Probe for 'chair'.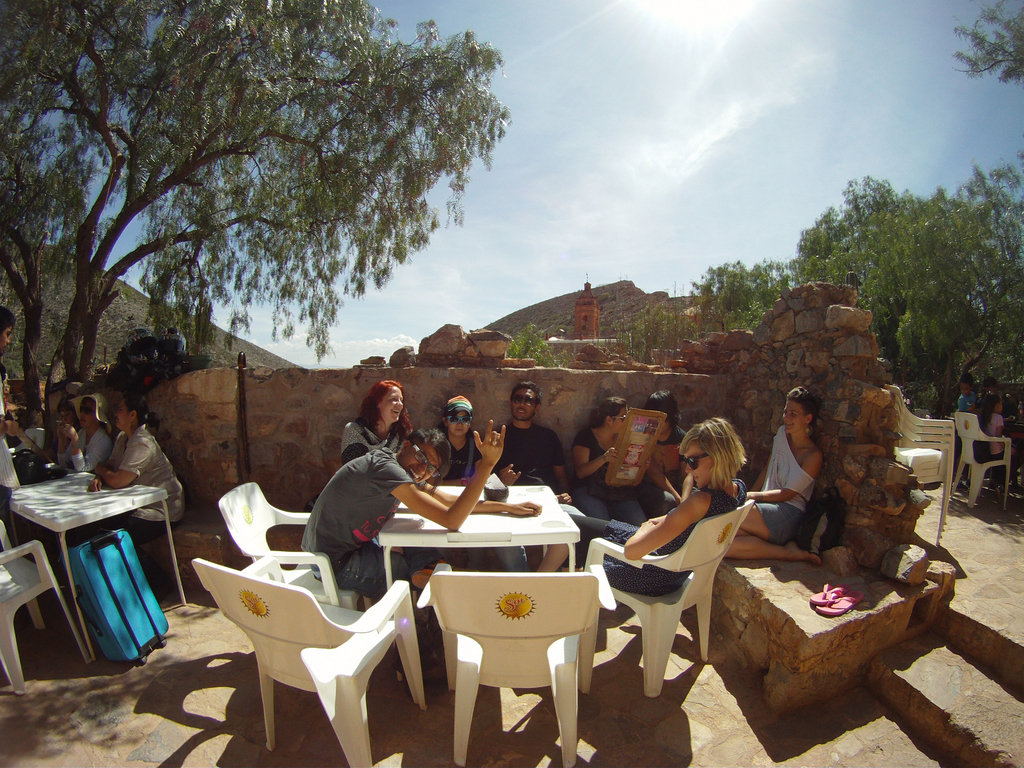
Probe result: <region>0, 521, 95, 698</region>.
